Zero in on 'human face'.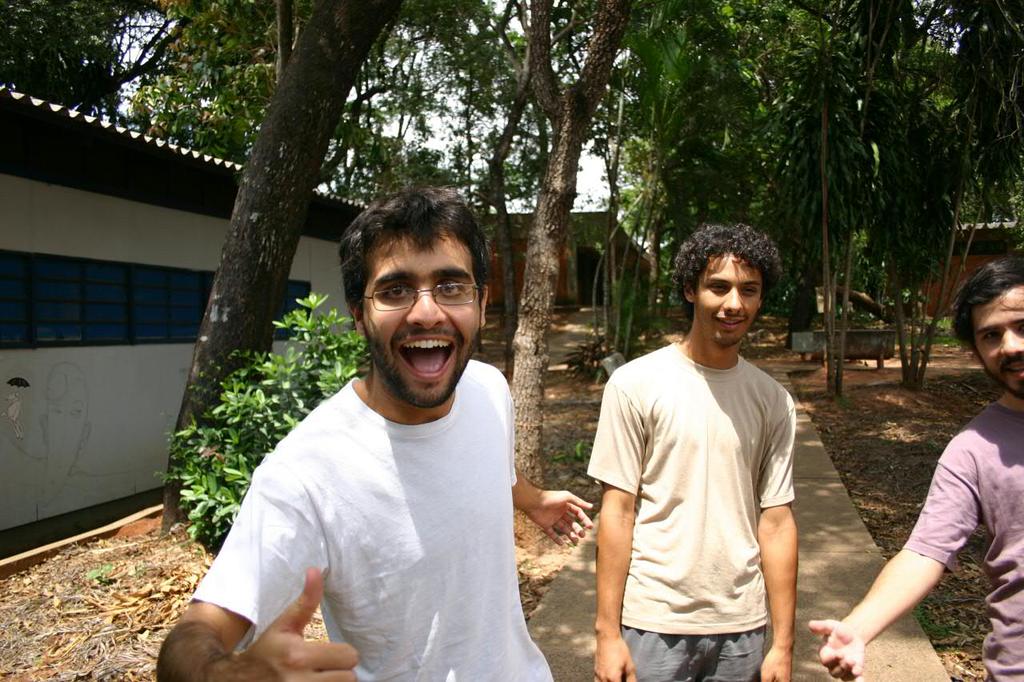
Zeroed in: bbox(694, 252, 761, 353).
